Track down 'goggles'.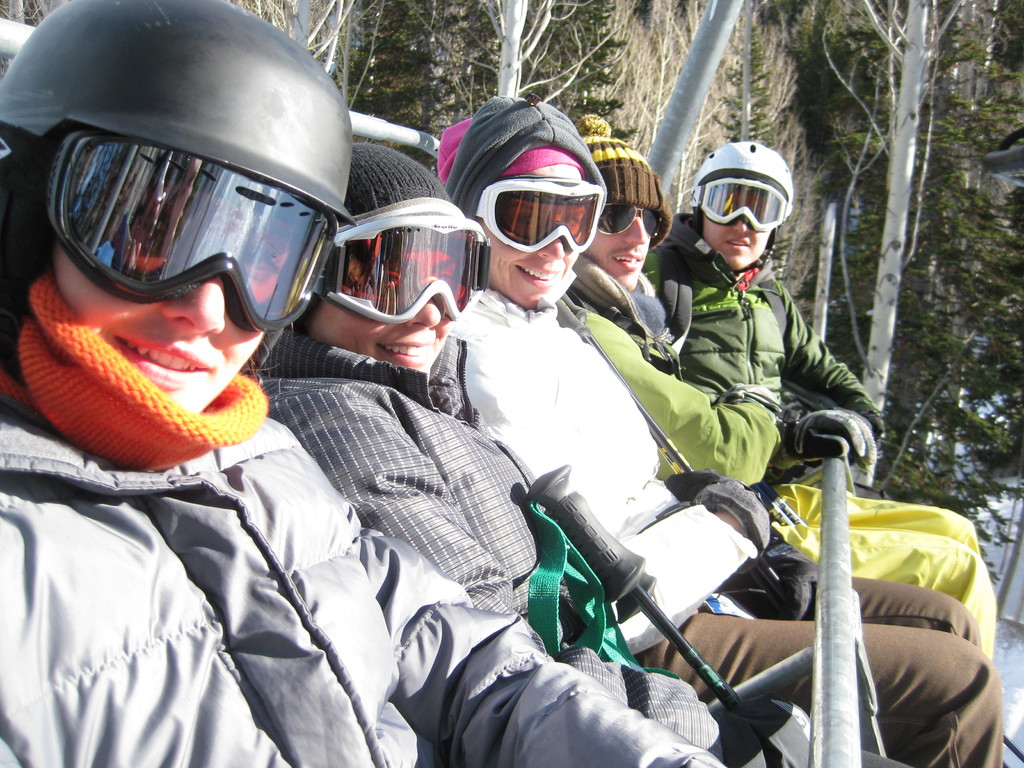
Tracked to [x1=698, y1=177, x2=801, y2=235].
